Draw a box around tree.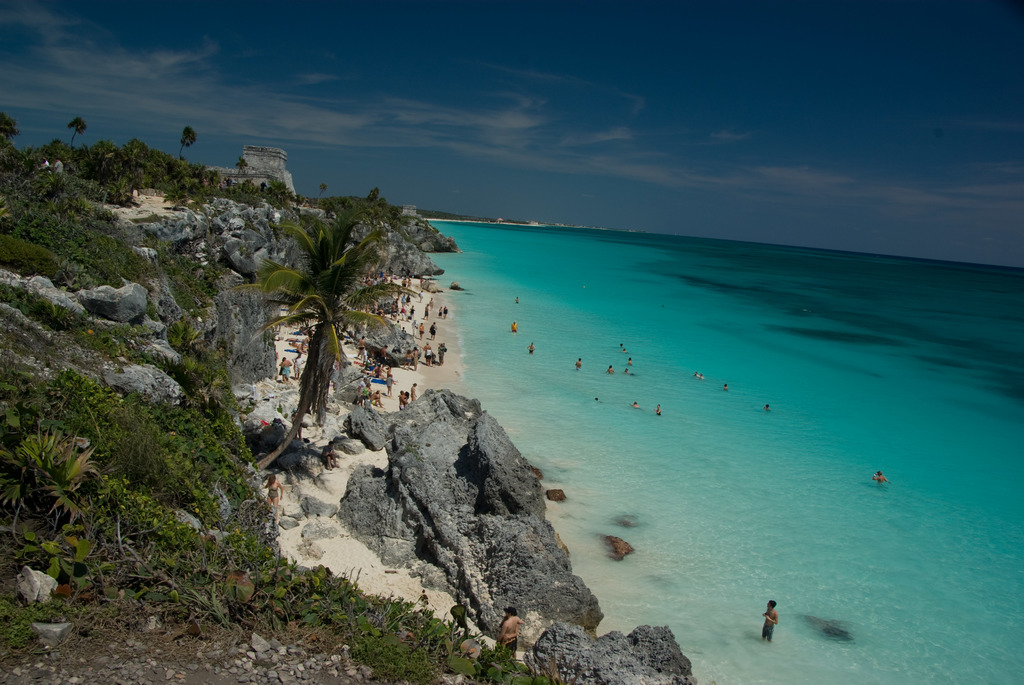
box=[318, 181, 327, 195].
